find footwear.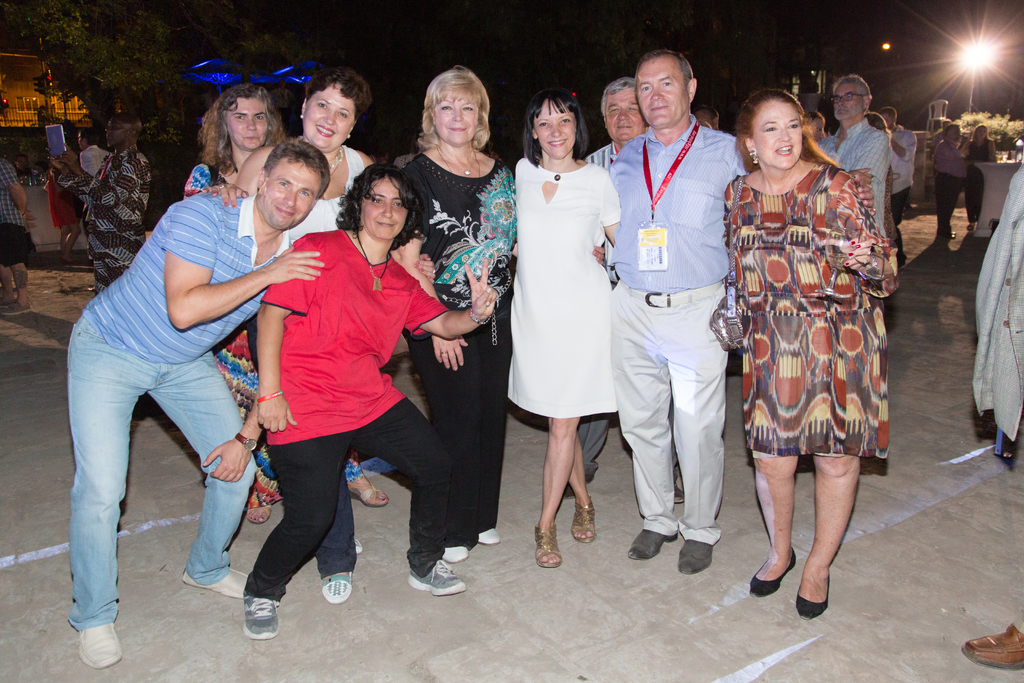
pyautogui.locateOnScreen(79, 621, 126, 666).
